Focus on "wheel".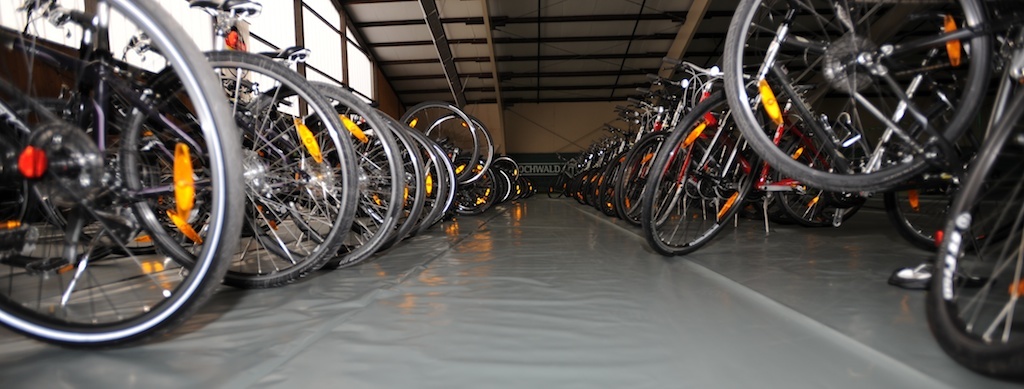
Focused at crop(719, 0, 1005, 192).
